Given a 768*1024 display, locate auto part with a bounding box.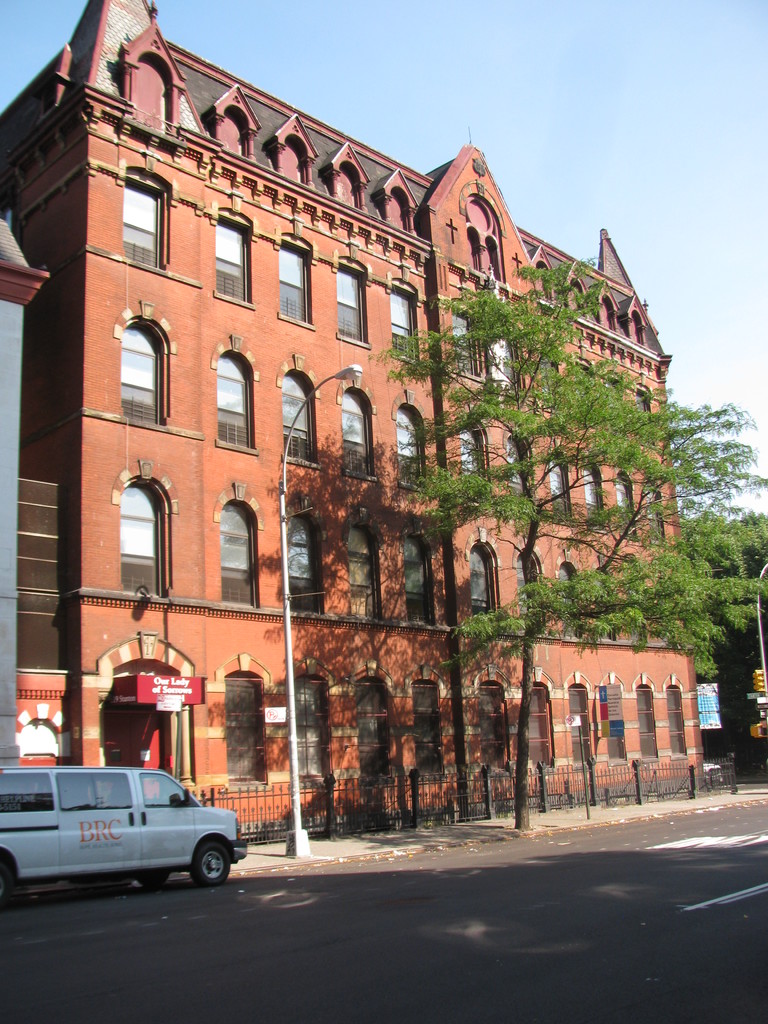
Located: [x1=187, y1=829, x2=236, y2=890].
